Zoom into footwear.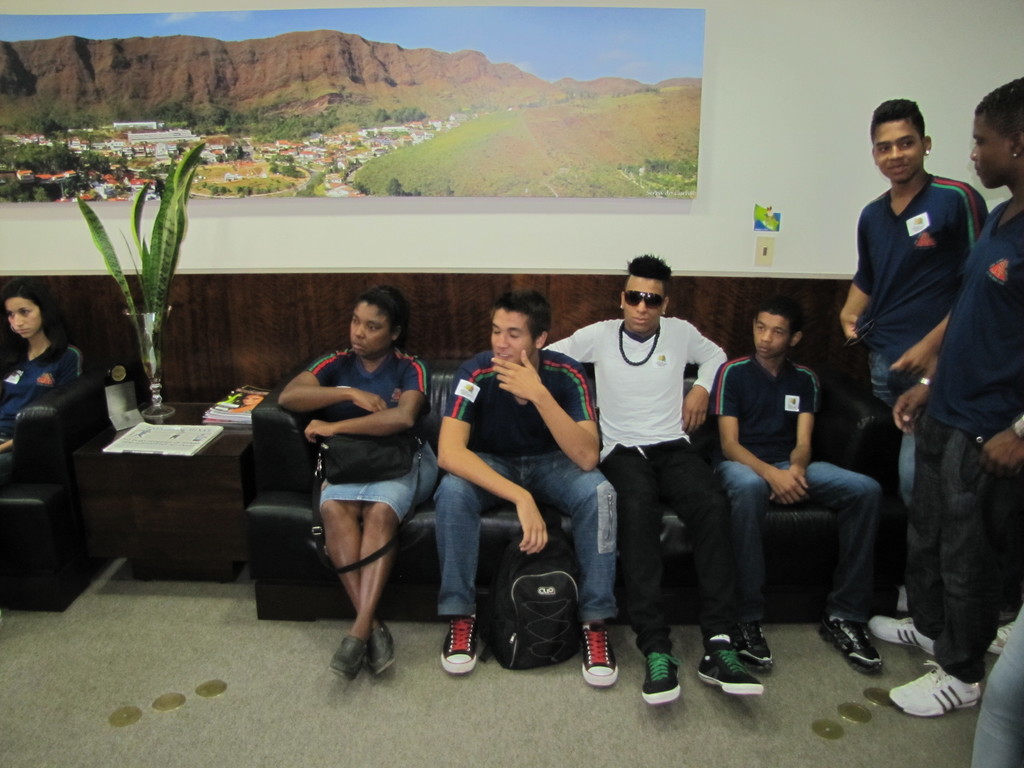
Zoom target: [x1=366, y1=620, x2=394, y2=675].
